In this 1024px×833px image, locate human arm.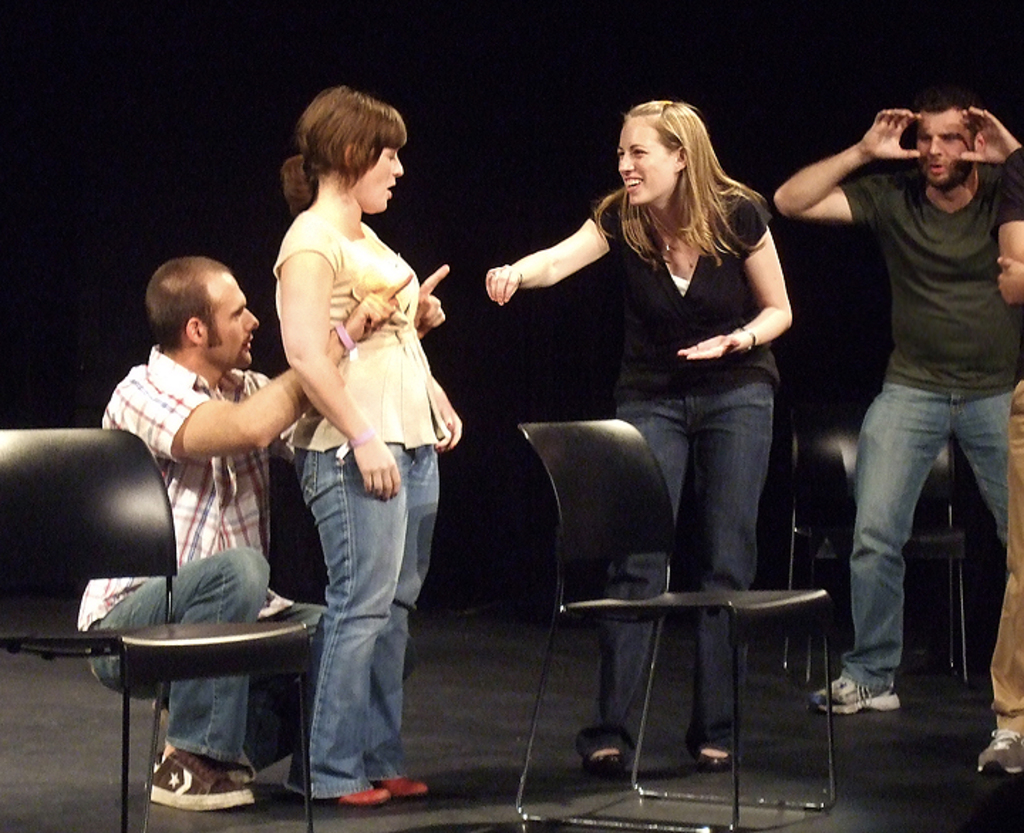
Bounding box: bbox(155, 274, 407, 468).
